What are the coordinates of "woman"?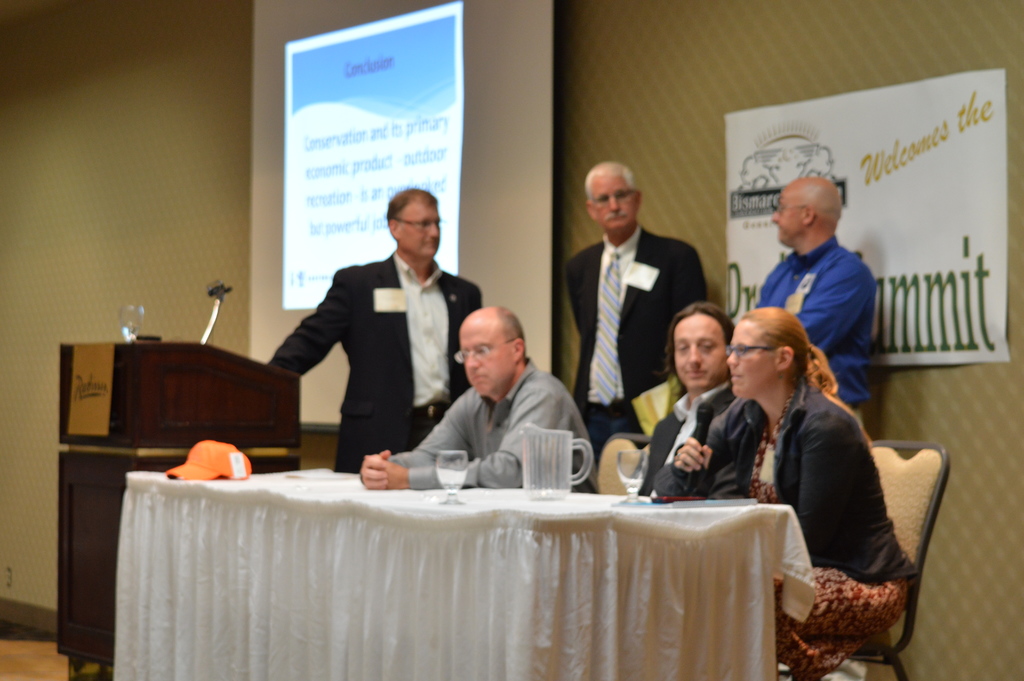
<region>728, 289, 920, 667</region>.
